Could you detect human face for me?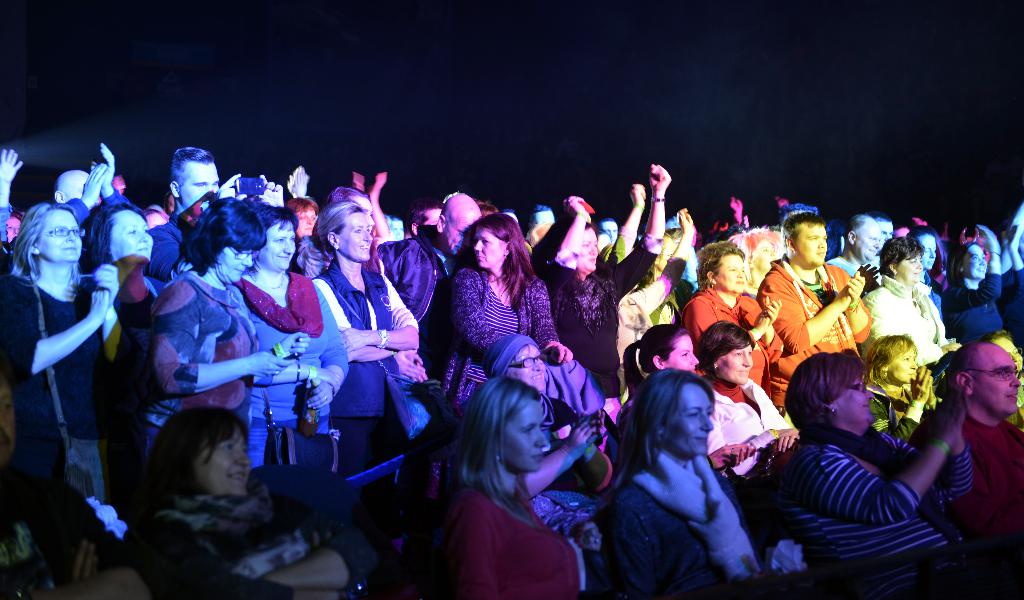
Detection result: BBox(502, 397, 546, 476).
